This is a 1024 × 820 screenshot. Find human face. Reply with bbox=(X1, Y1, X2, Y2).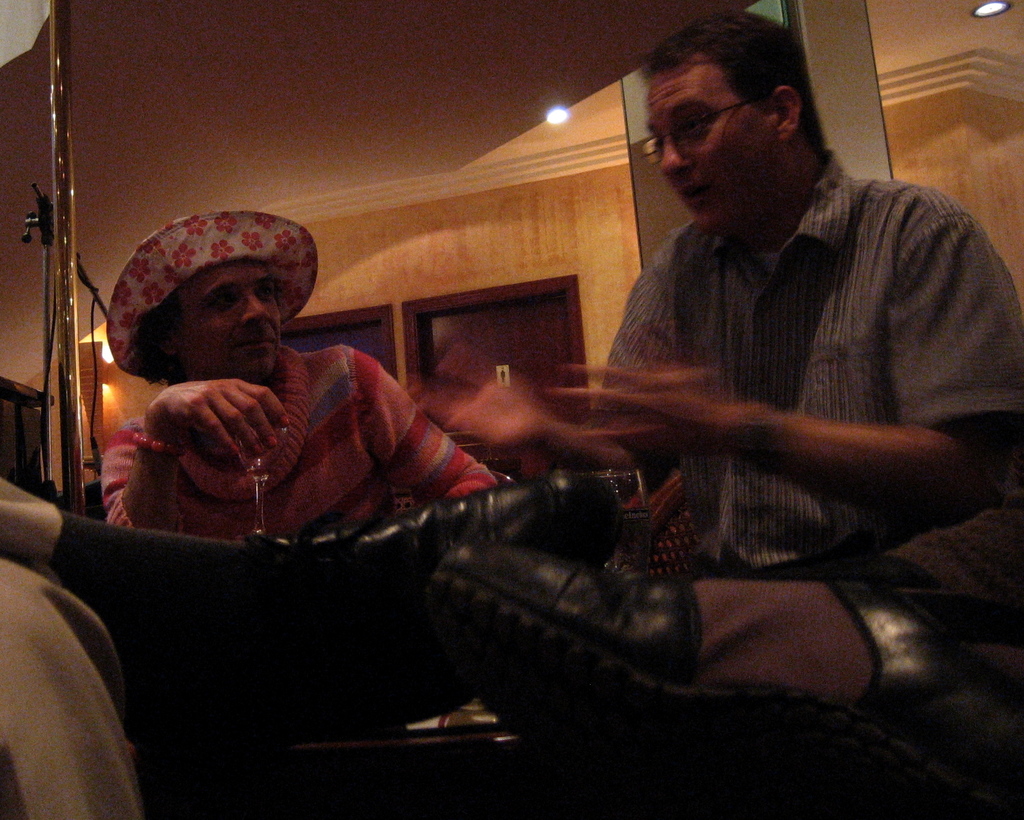
bbox=(175, 262, 284, 378).
